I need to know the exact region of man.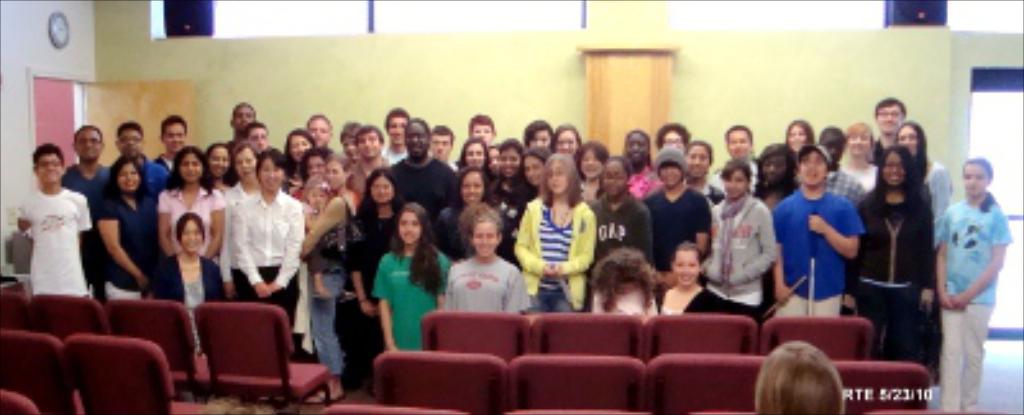
Region: [x1=102, y1=123, x2=169, y2=195].
